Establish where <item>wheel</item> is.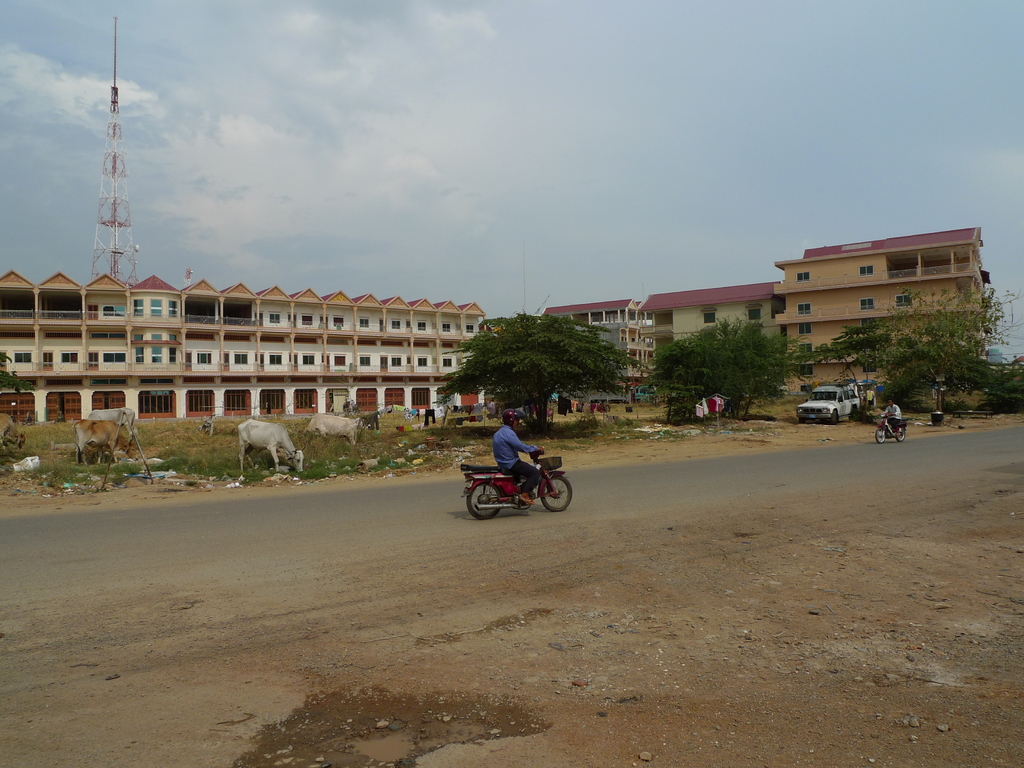
Established at 468, 480, 505, 520.
